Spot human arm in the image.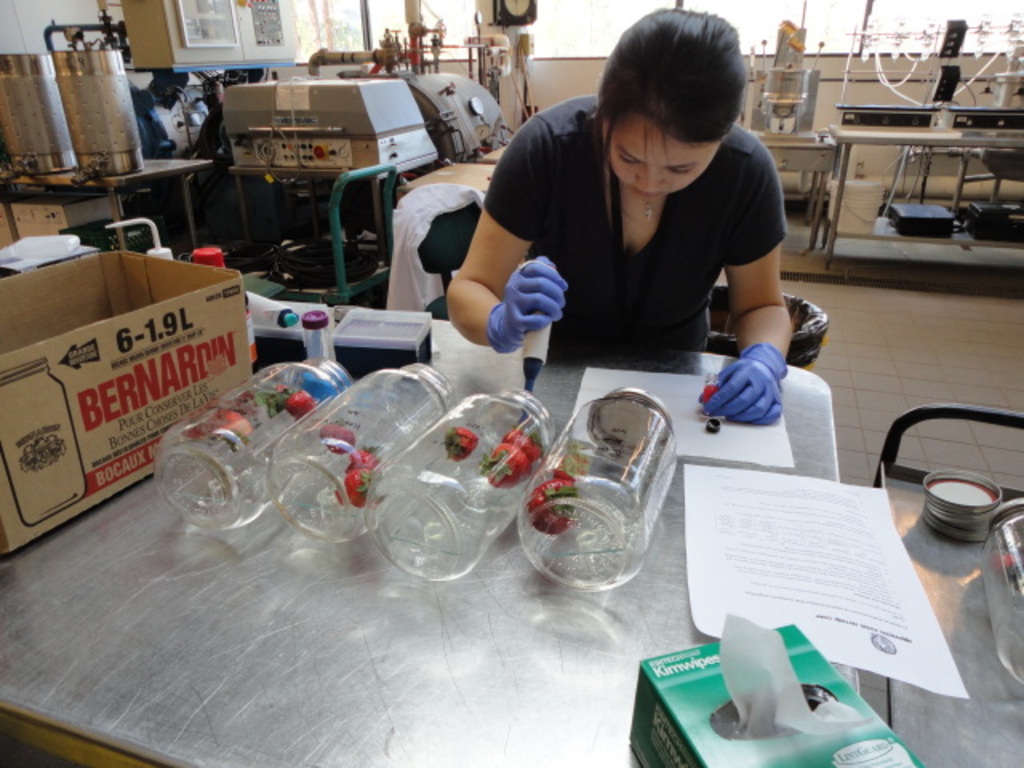
human arm found at 701/173/794/426.
